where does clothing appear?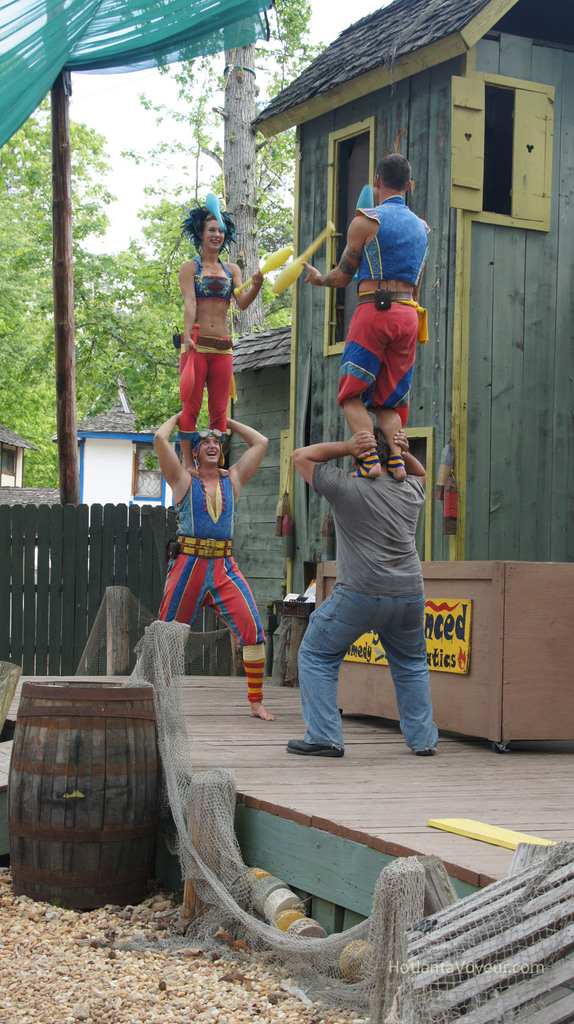
Appears at 173:330:234:451.
